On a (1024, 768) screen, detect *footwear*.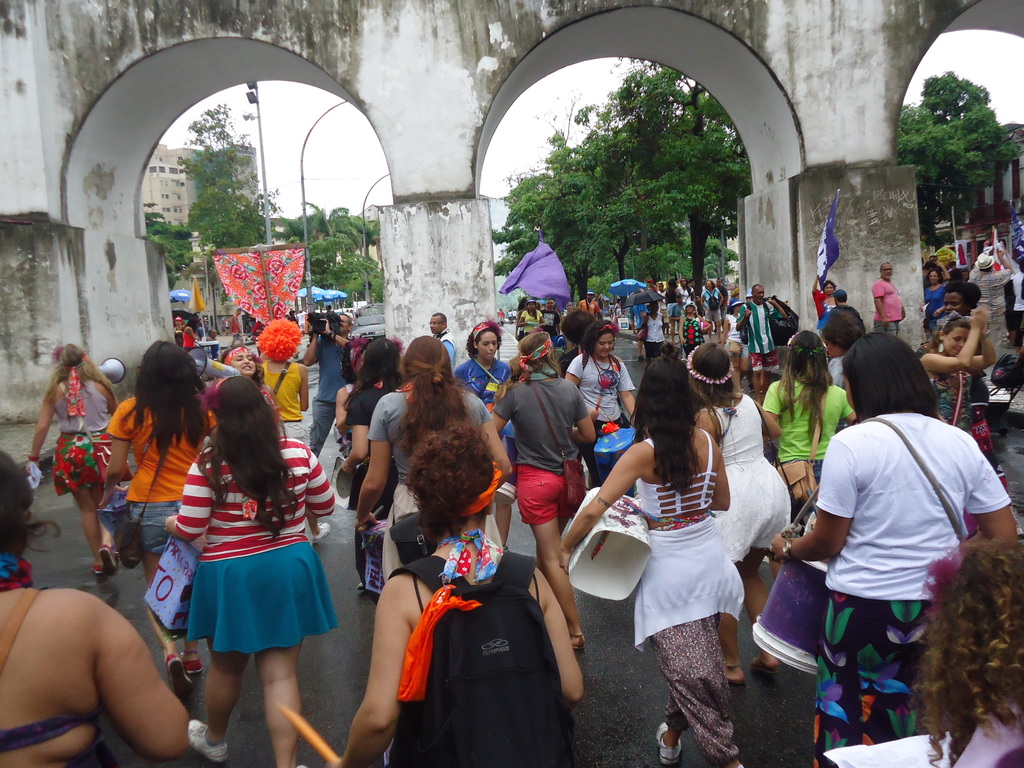
[186, 653, 202, 673].
